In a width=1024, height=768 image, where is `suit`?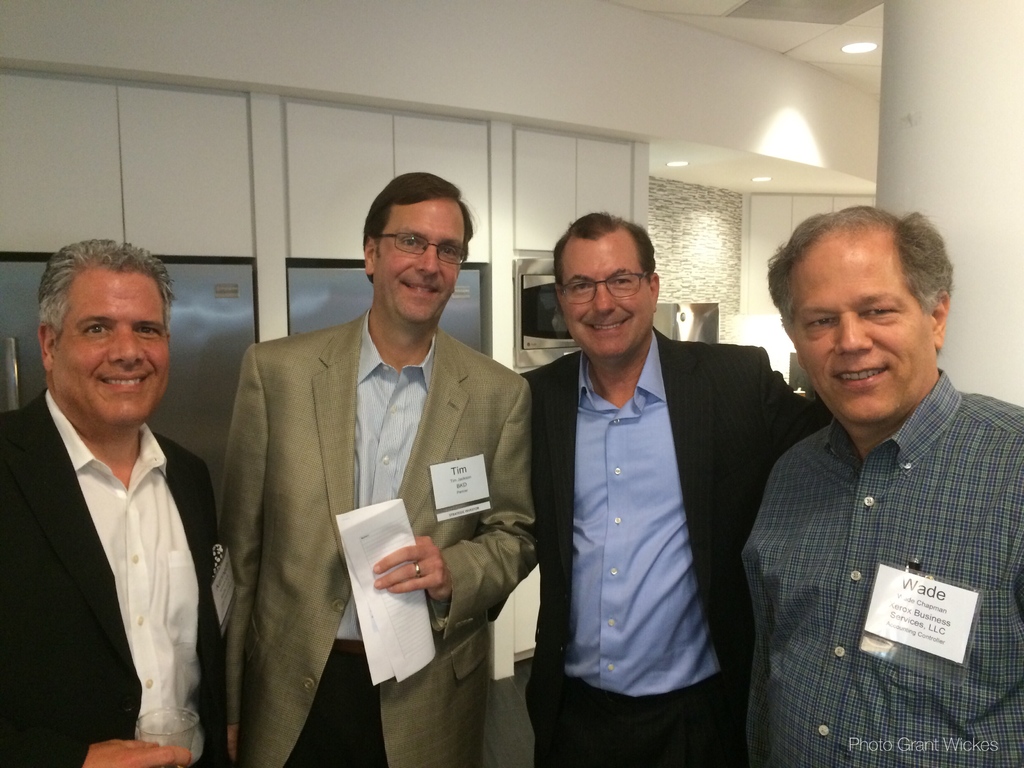
<box>201,219,536,753</box>.
